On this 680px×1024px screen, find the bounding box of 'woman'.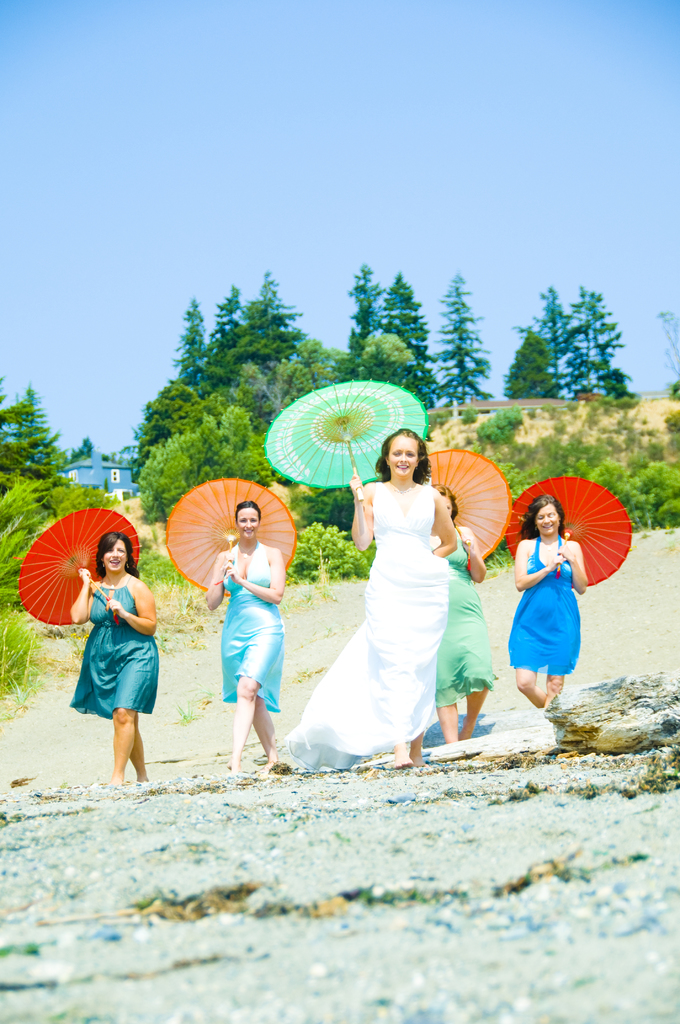
Bounding box: 69,529,154,781.
